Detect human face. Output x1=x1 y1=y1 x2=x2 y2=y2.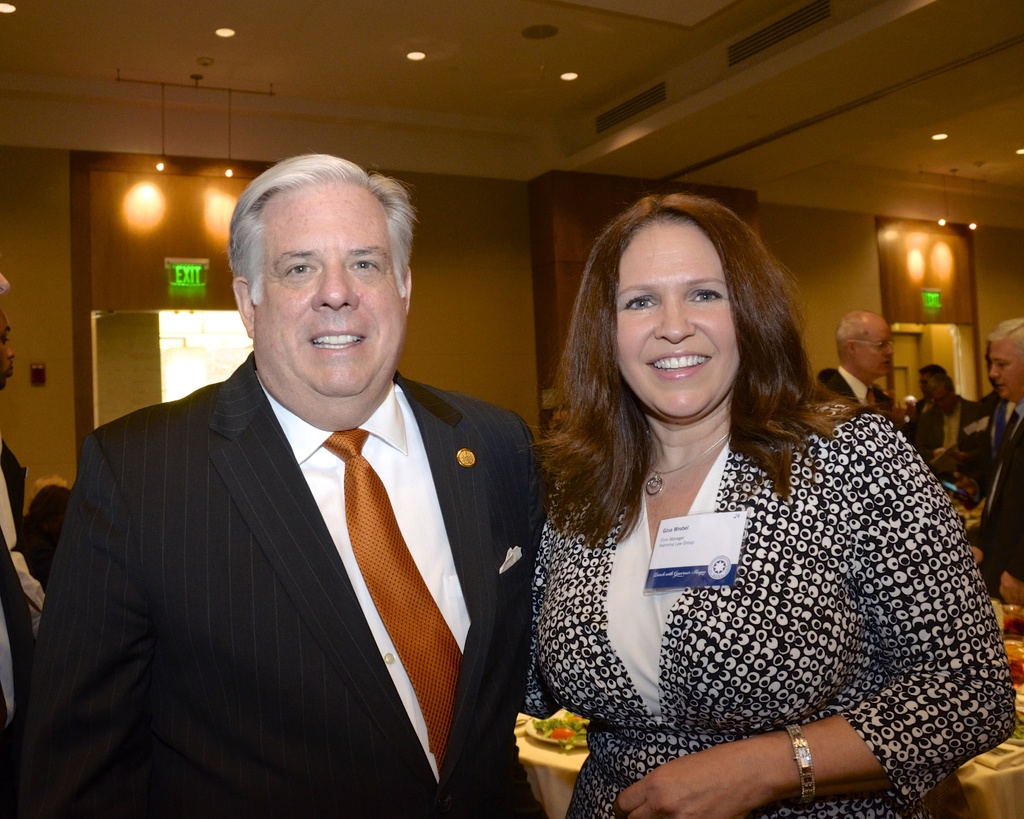
x1=860 y1=329 x2=895 y2=379.
